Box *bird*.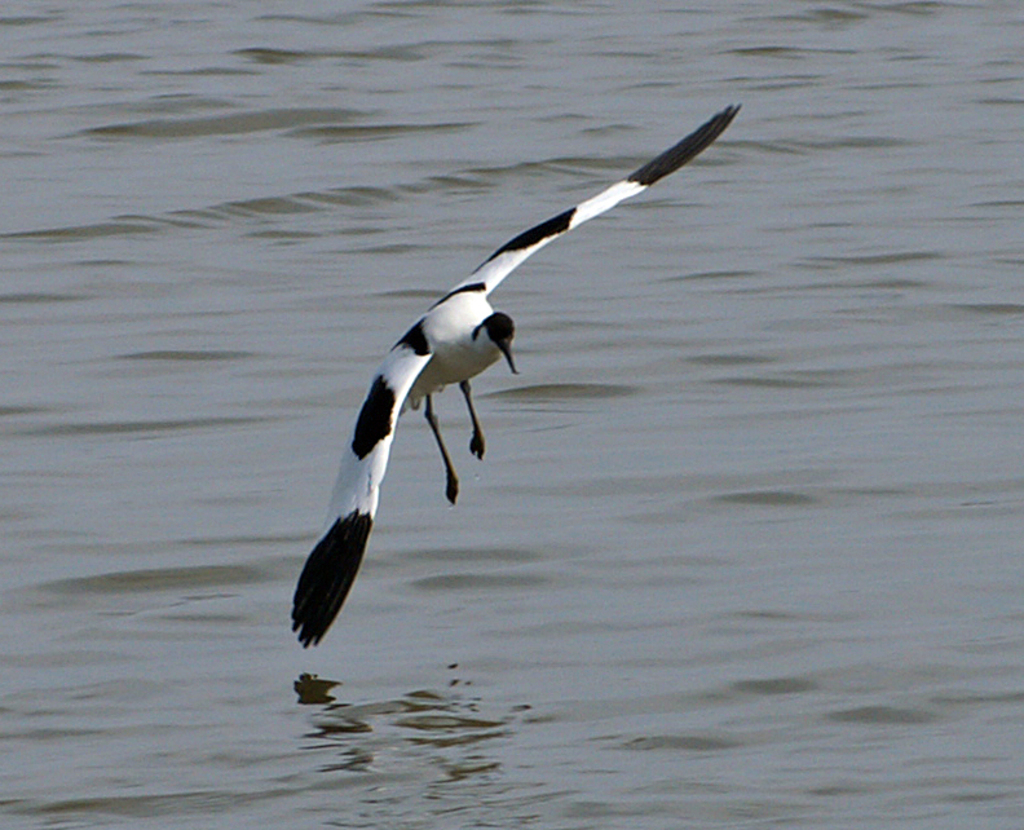
detection(301, 112, 718, 586).
